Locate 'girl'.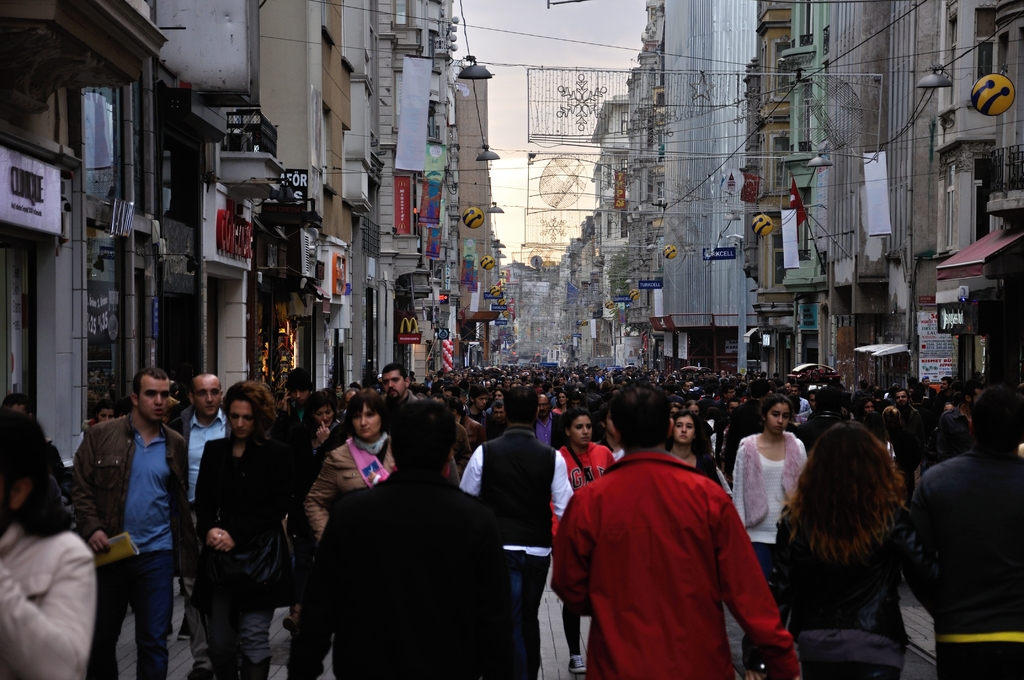
Bounding box: crop(749, 423, 935, 679).
